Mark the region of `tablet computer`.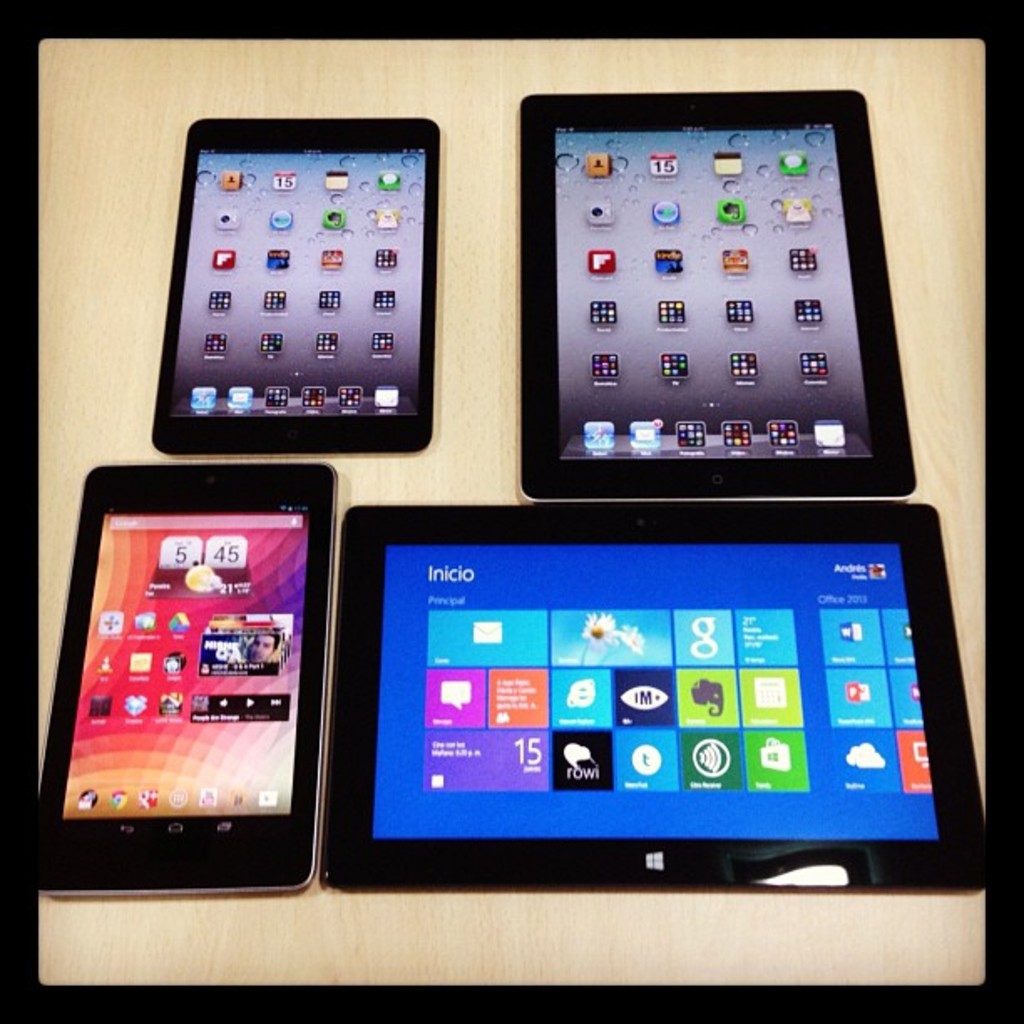
Region: x1=512 y1=85 x2=920 y2=500.
